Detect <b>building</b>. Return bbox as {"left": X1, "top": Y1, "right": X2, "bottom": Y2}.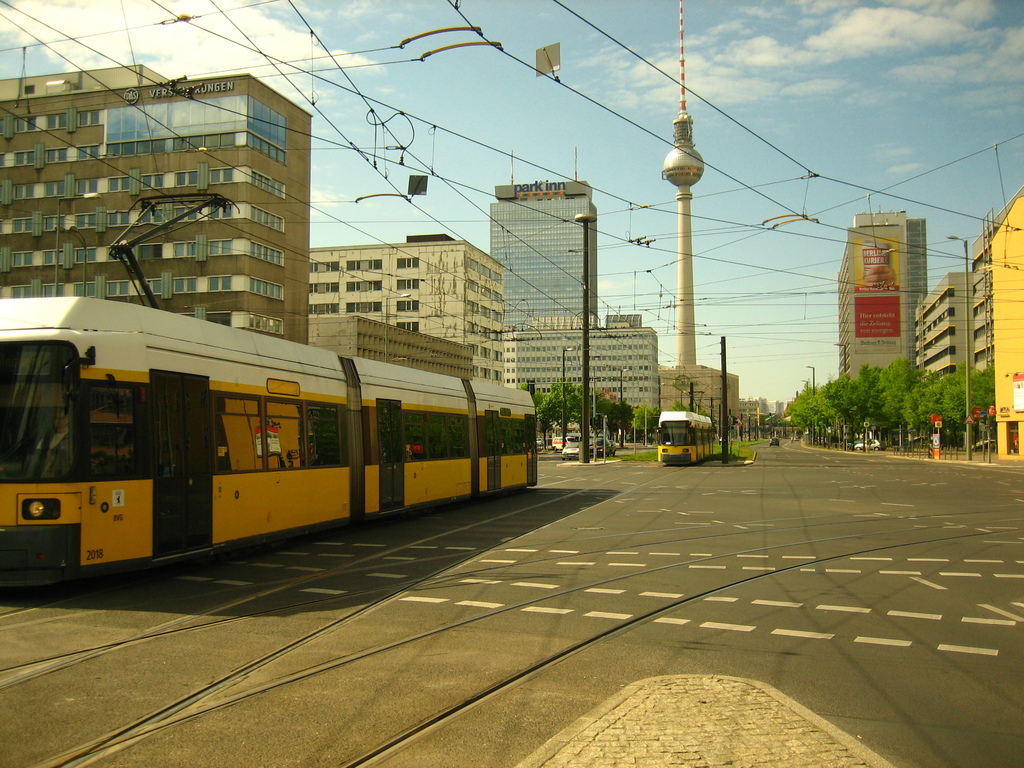
{"left": 913, "top": 270, "right": 974, "bottom": 385}.
